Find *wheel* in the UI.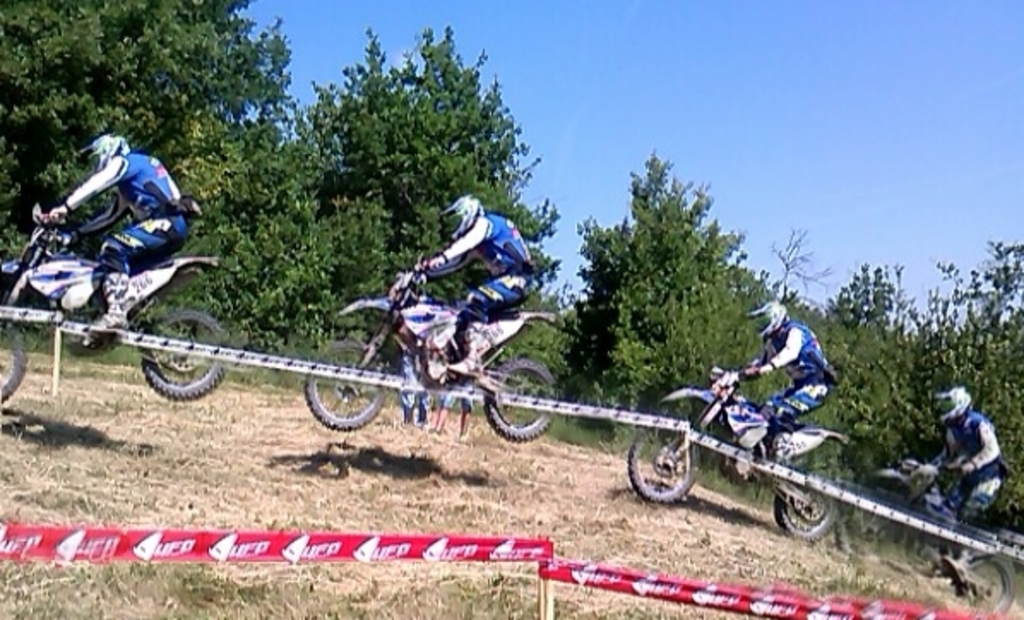
UI element at detection(627, 418, 699, 505).
